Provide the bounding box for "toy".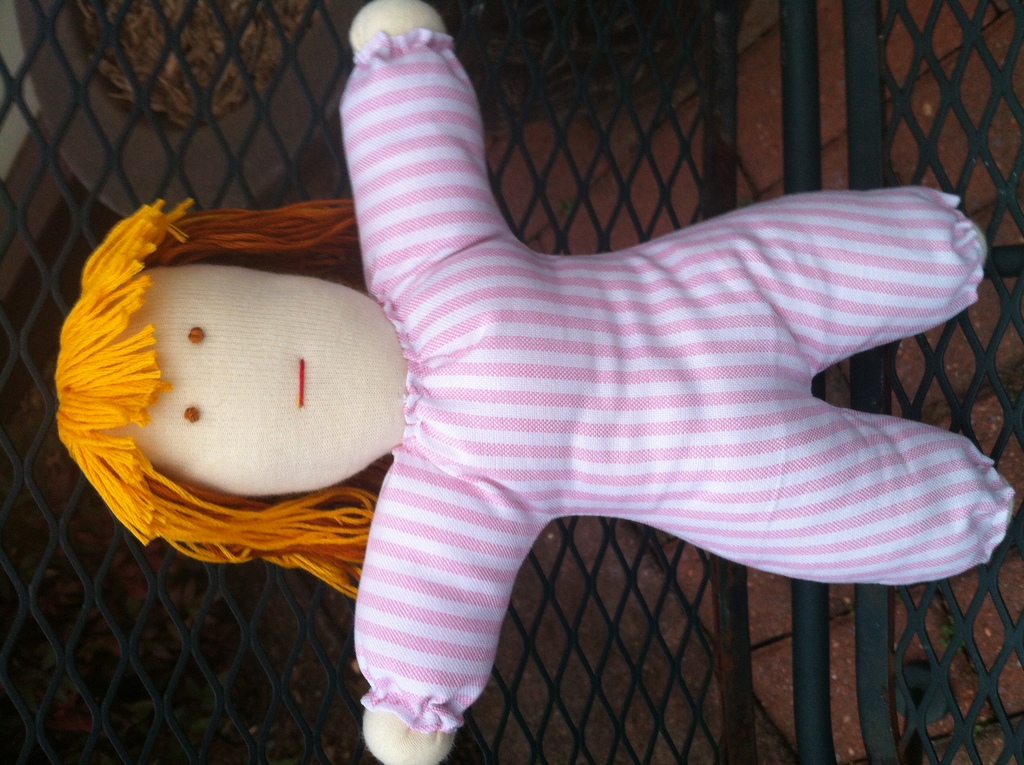
locate(54, 0, 1019, 764).
